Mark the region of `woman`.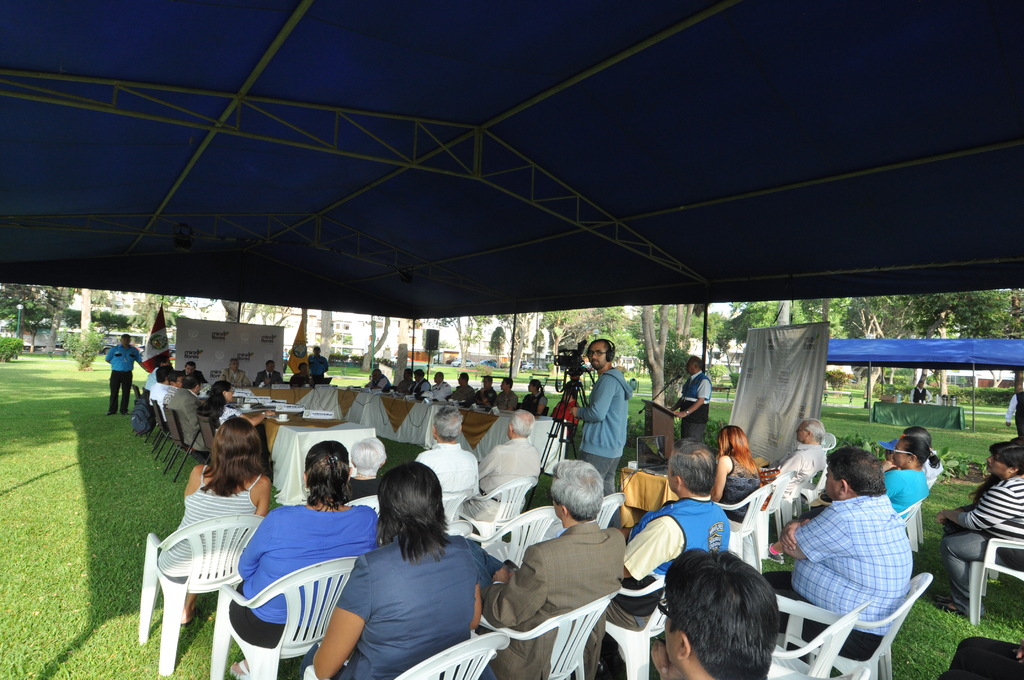
Region: 762/433/940/569.
